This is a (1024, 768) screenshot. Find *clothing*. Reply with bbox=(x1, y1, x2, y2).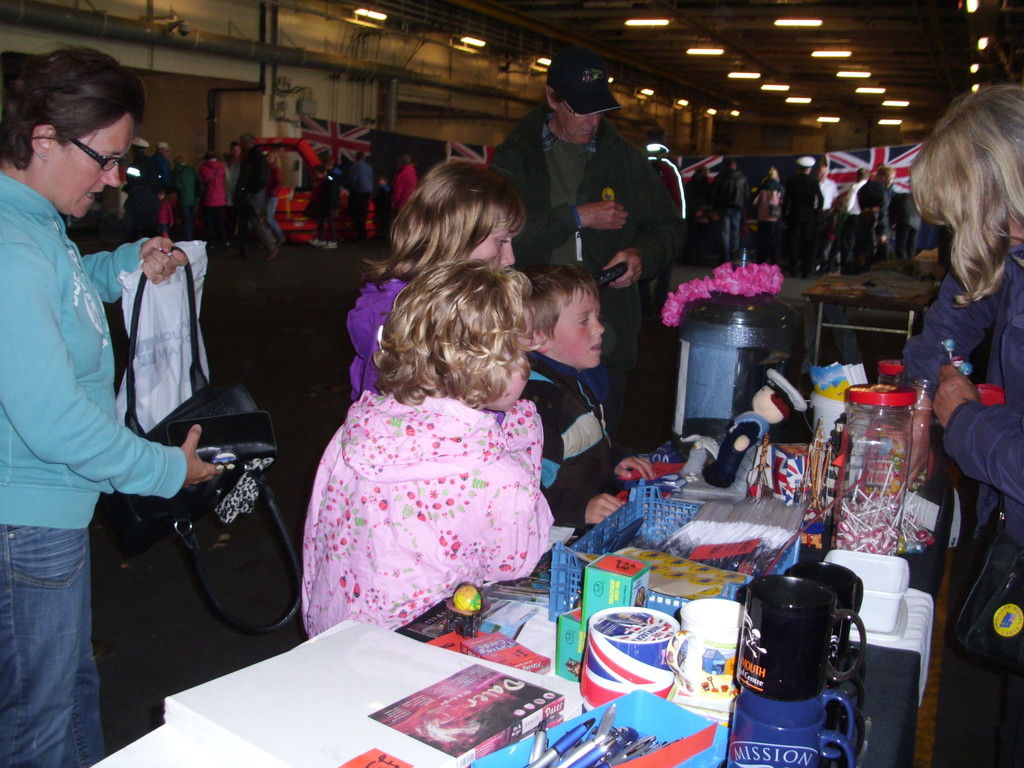
bbox=(860, 180, 890, 262).
